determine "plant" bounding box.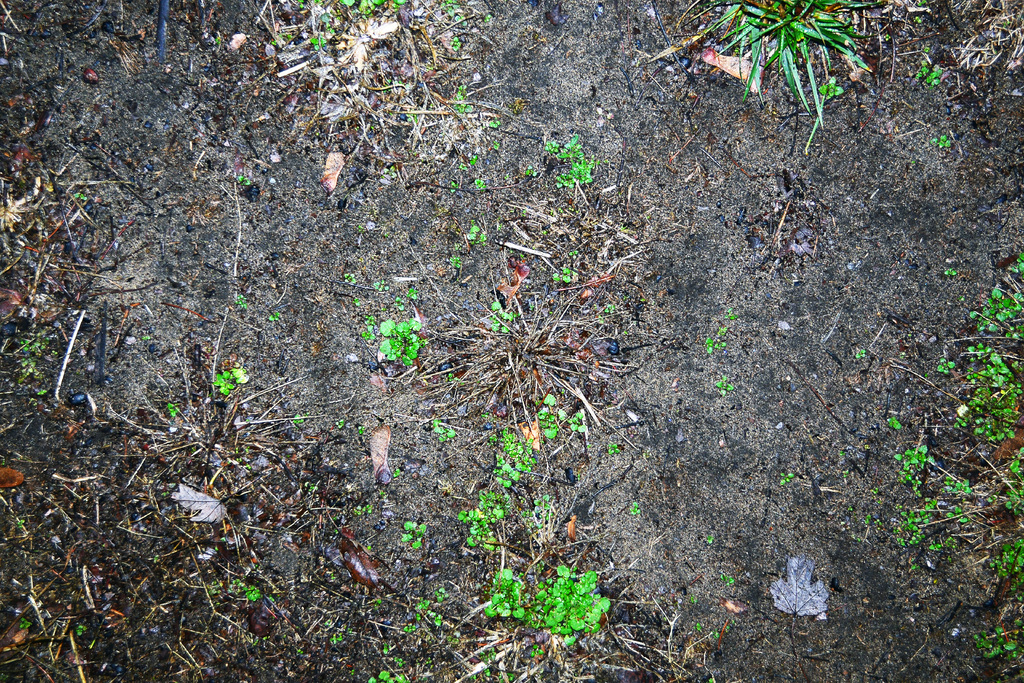
Determined: <region>312, 0, 321, 9</region>.
